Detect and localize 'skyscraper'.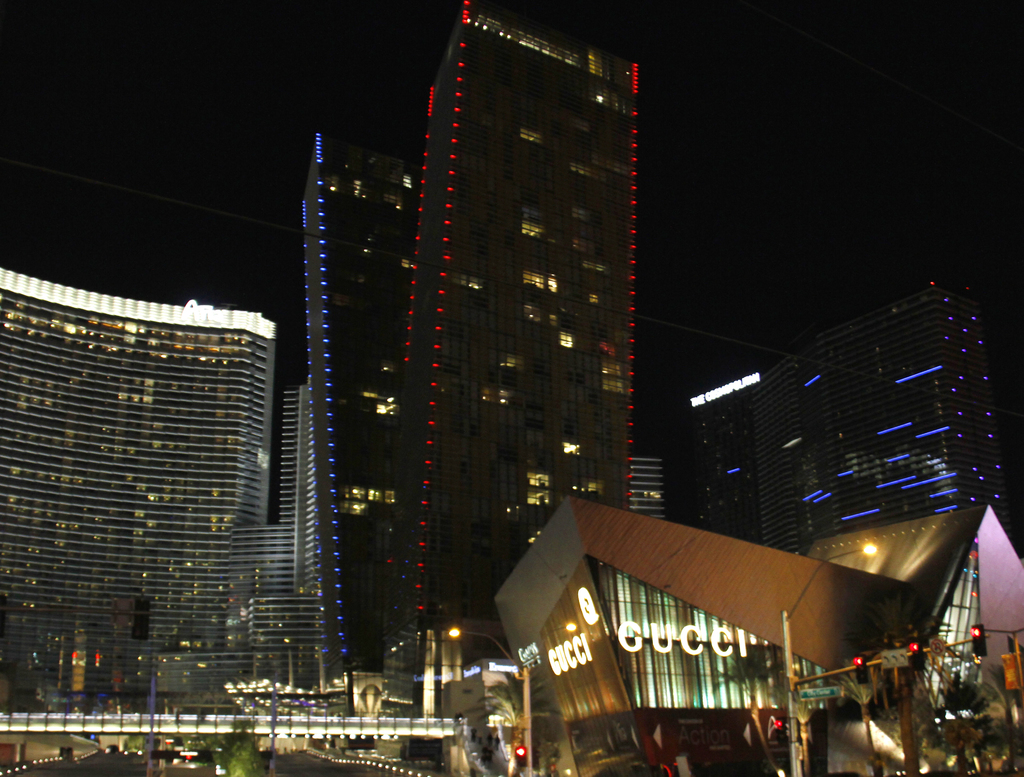
Localized at x1=0, y1=261, x2=274, y2=735.
